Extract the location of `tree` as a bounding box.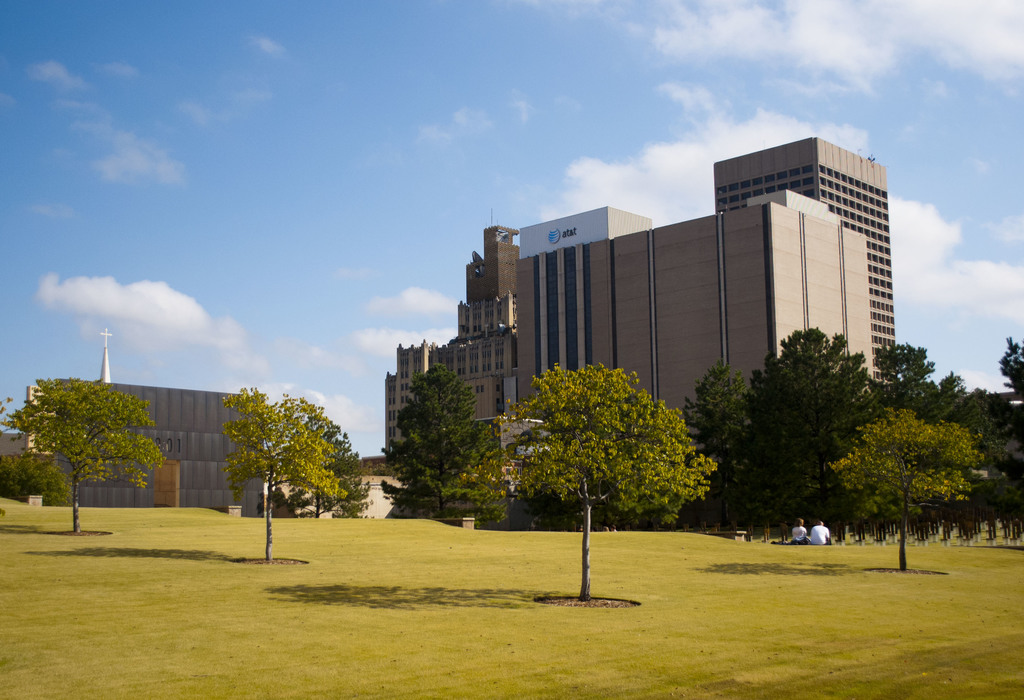
pyautogui.locateOnScreen(10, 352, 157, 518).
